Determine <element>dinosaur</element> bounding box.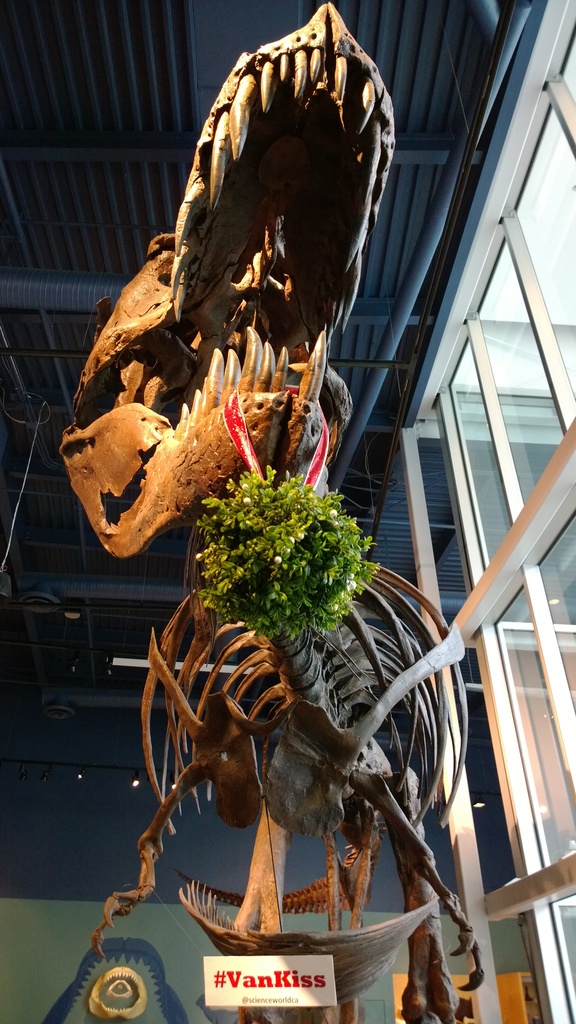
Determined: bbox(48, 0, 487, 1023).
